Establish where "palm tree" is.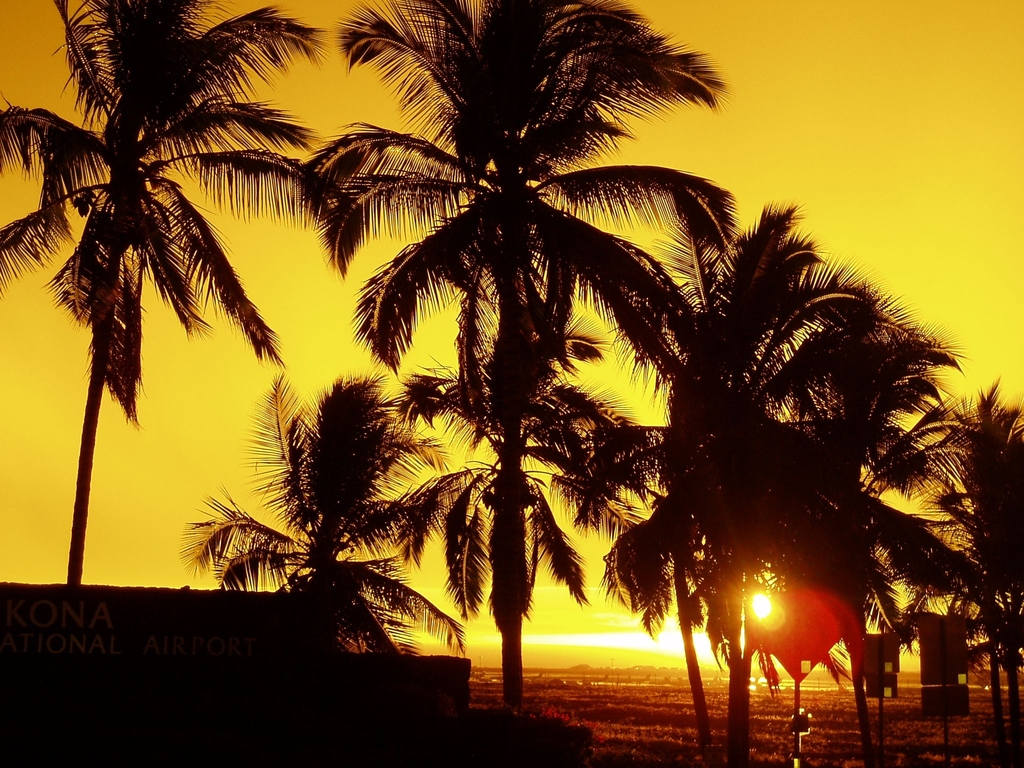
Established at locate(822, 462, 983, 719).
